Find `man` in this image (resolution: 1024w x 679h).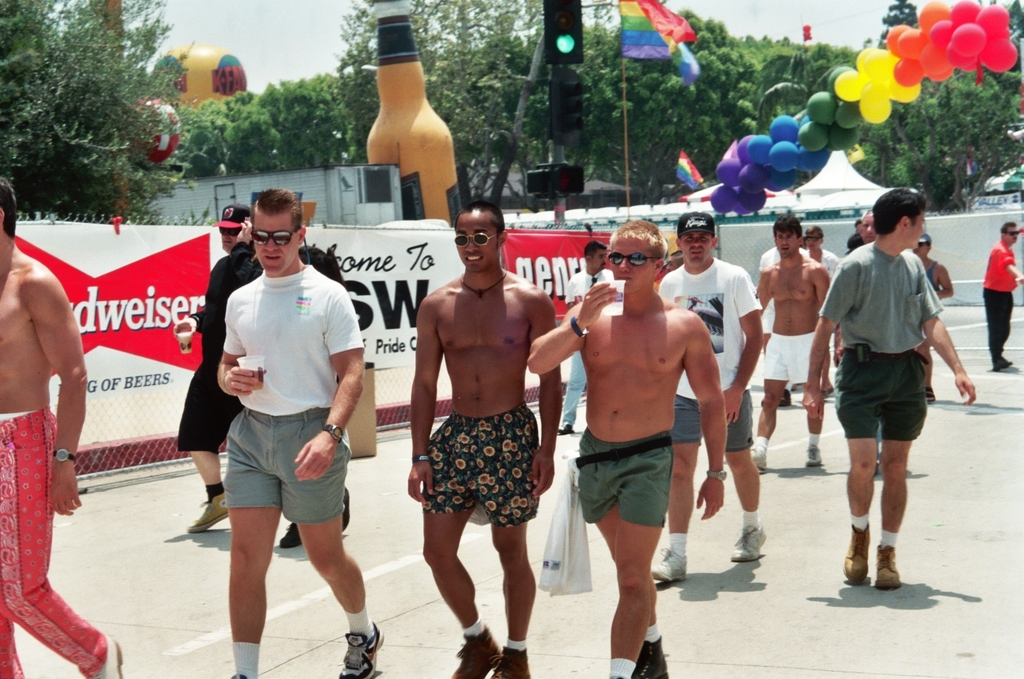
(175, 200, 264, 536).
